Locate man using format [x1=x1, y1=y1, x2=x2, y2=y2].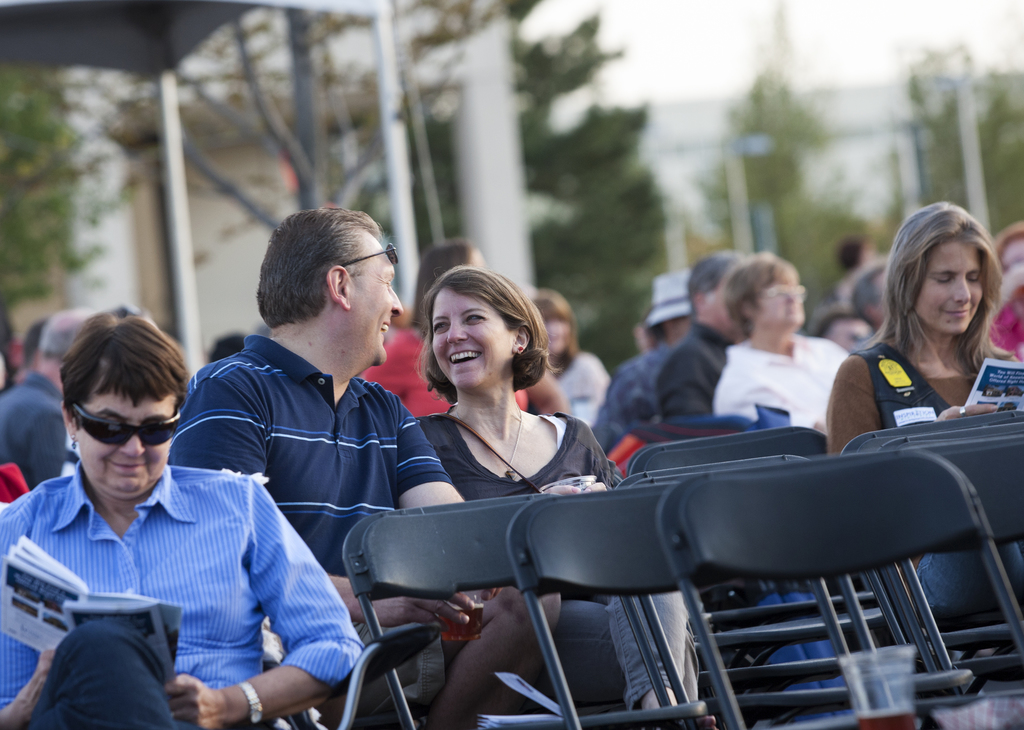
[x1=844, y1=259, x2=885, y2=327].
